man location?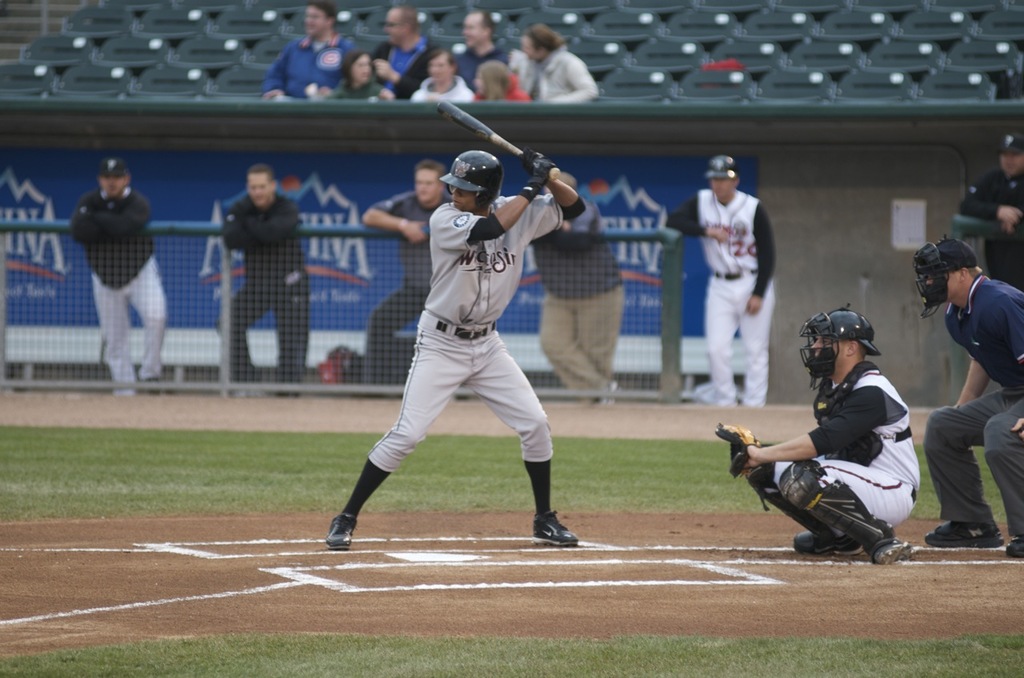
rect(959, 131, 1023, 289)
